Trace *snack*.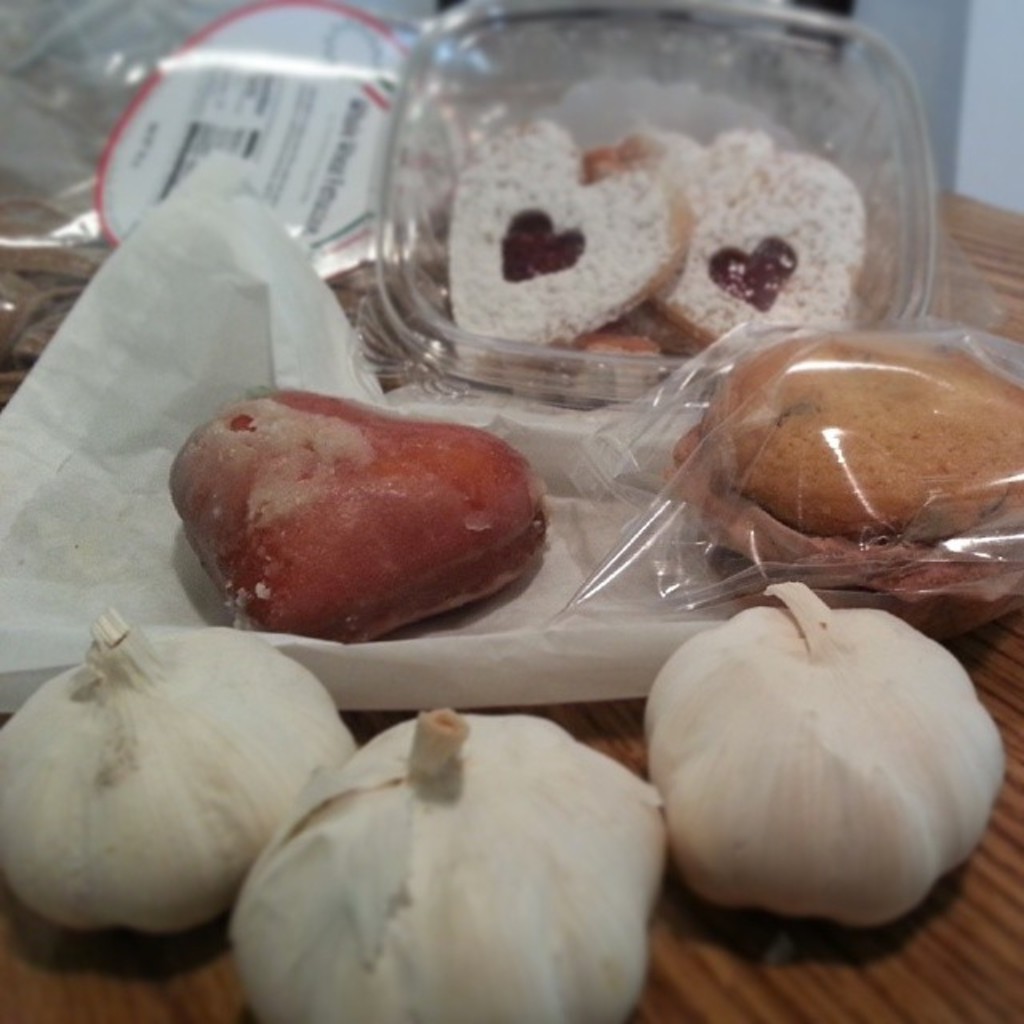
Traced to pyautogui.locateOnScreen(173, 386, 530, 682).
